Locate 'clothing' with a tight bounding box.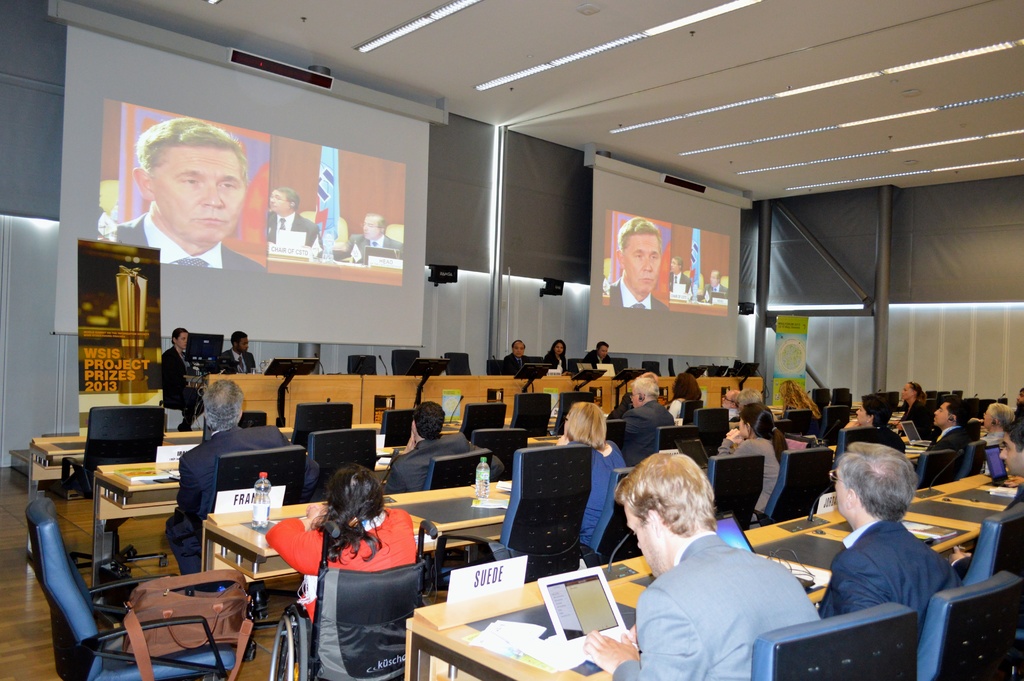
BBox(981, 425, 1002, 463).
